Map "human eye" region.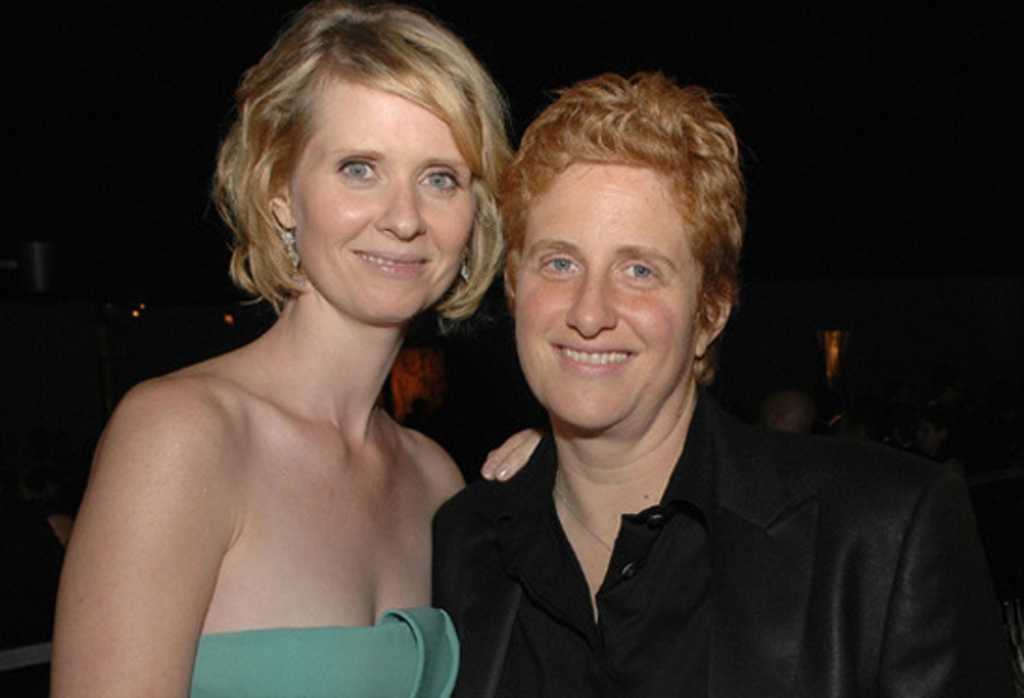
Mapped to [335, 154, 378, 186].
